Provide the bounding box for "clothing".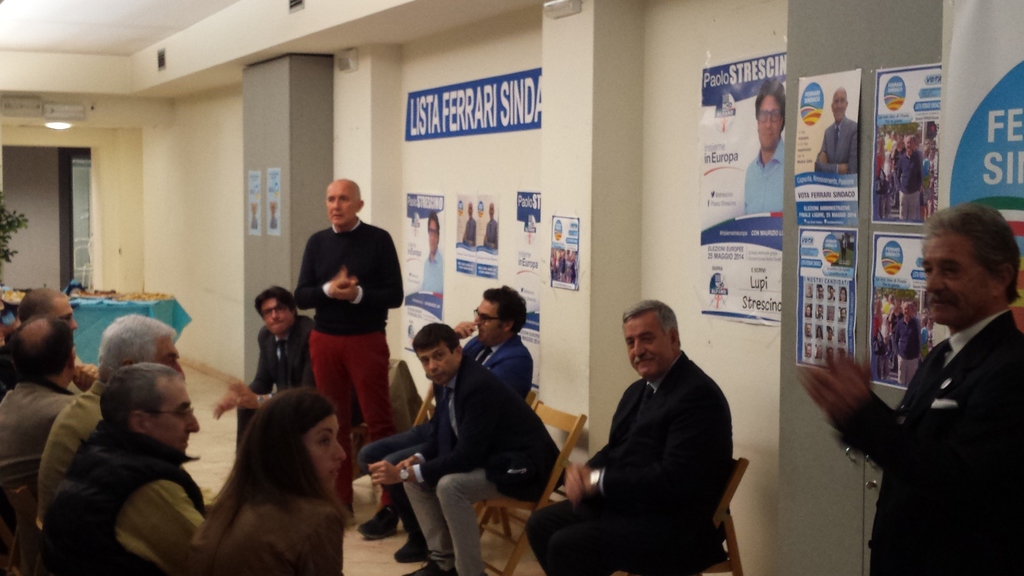
238:316:312:459.
